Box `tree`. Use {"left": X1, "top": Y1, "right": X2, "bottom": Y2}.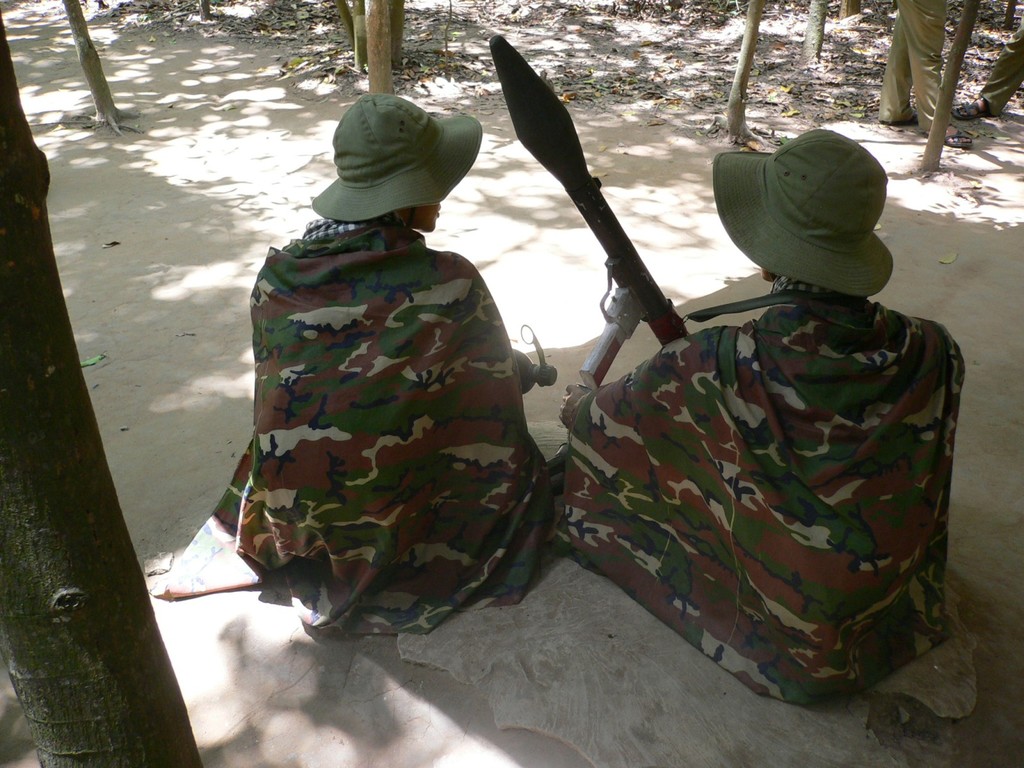
{"left": 60, "top": 0, "right": 150, "bottom": 141}.
